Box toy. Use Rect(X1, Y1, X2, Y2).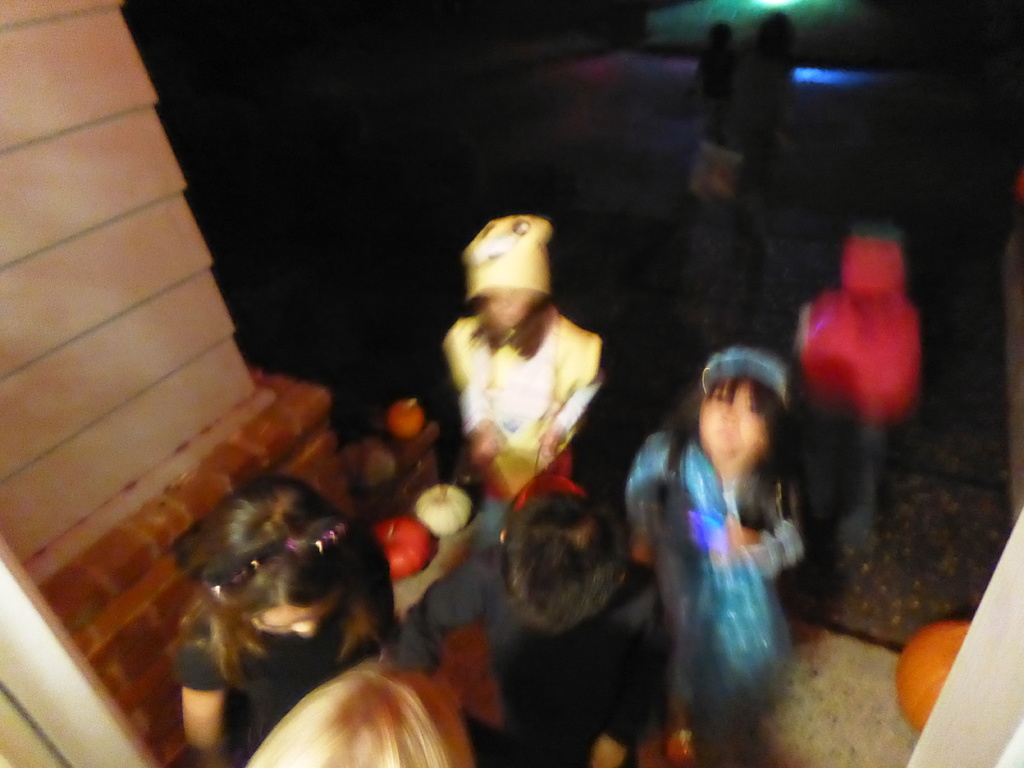
Rect(896, 622, 974, 730).
